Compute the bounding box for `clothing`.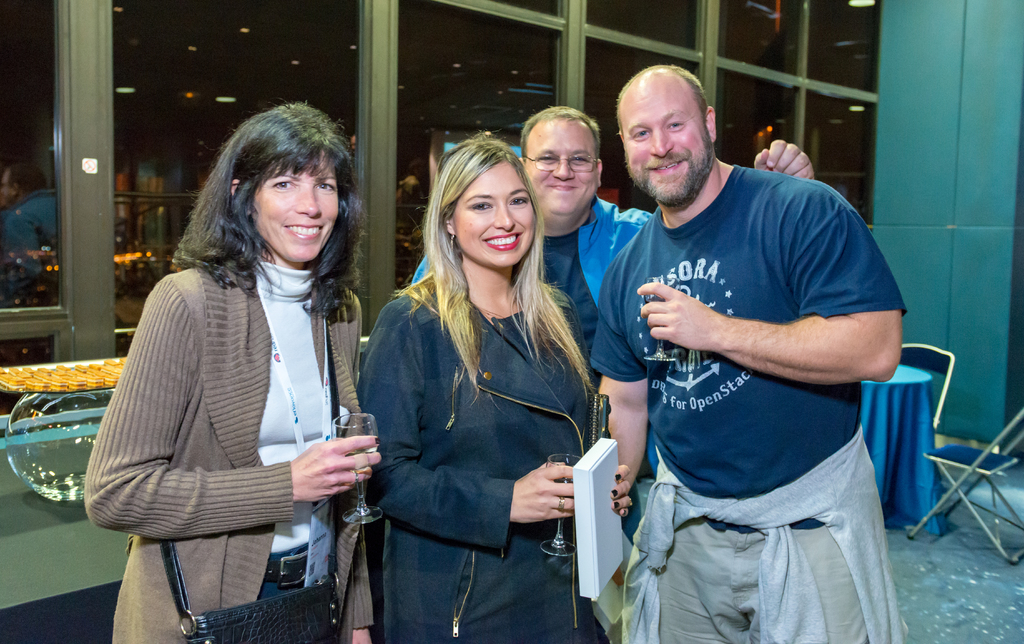
select_region(586, 164, 911, 643).
